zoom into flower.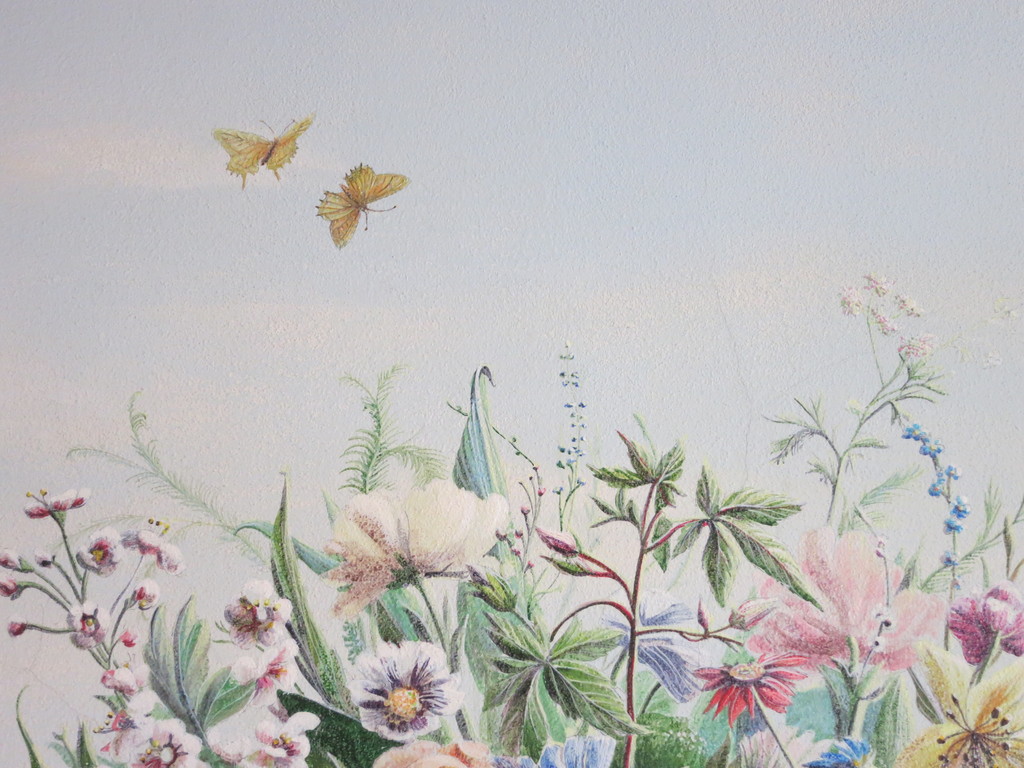
Zoom target: l=602, t=581, r=717, b=701.
